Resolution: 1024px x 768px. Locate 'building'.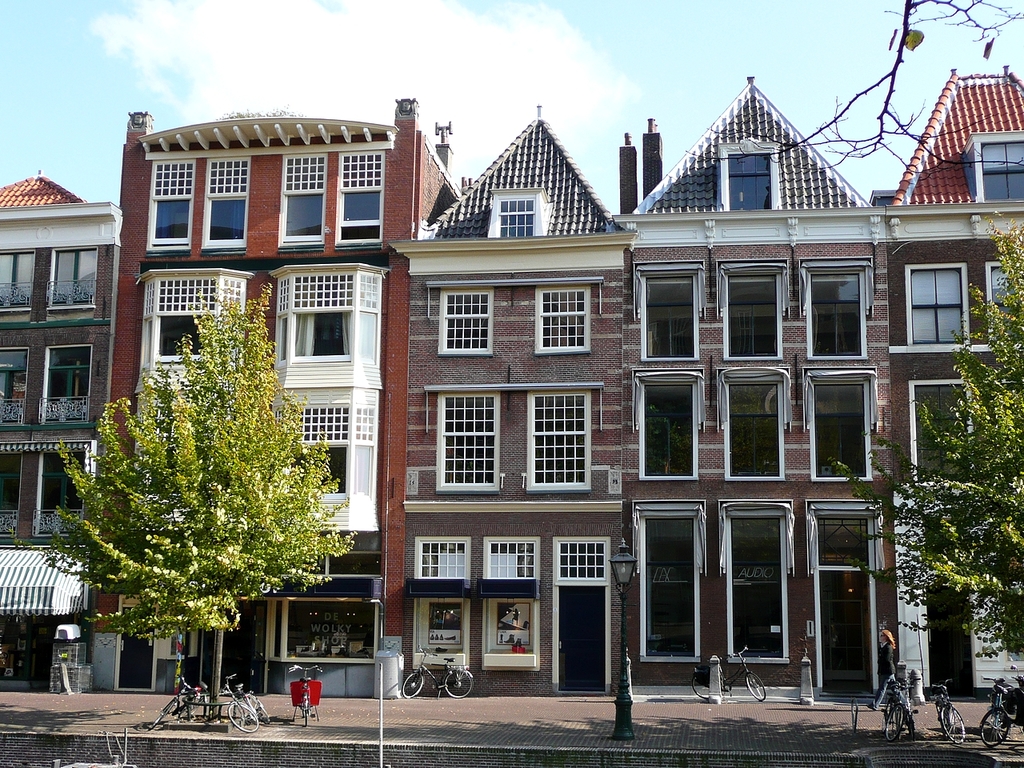
bbox=[882, 69, 1023, 703].
